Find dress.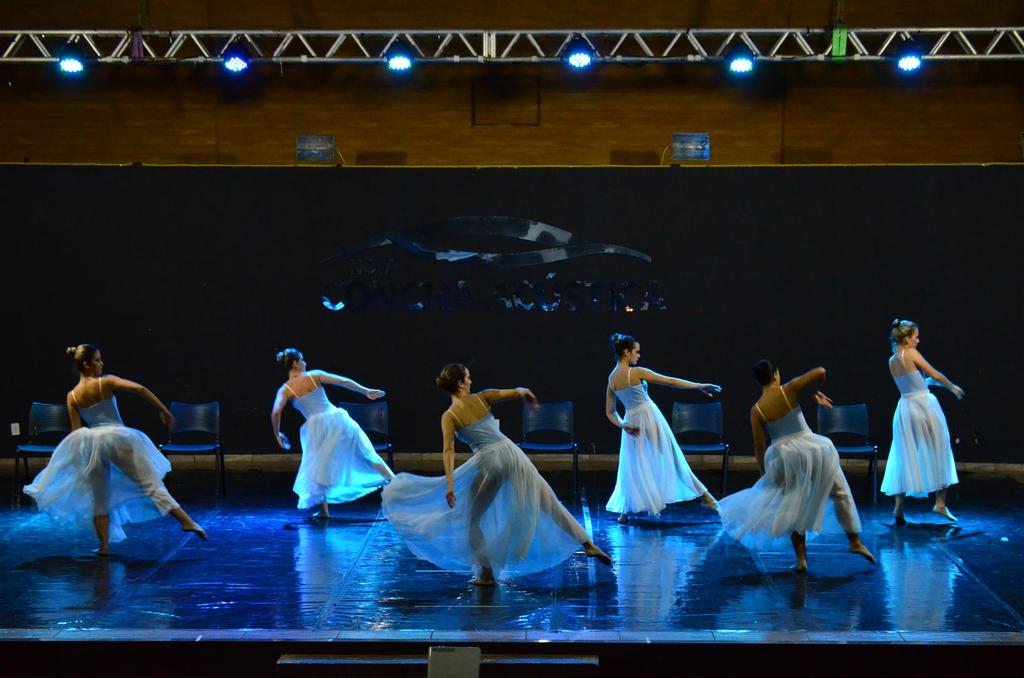
[x1=877, y1=349, x2=964, y2=499].
